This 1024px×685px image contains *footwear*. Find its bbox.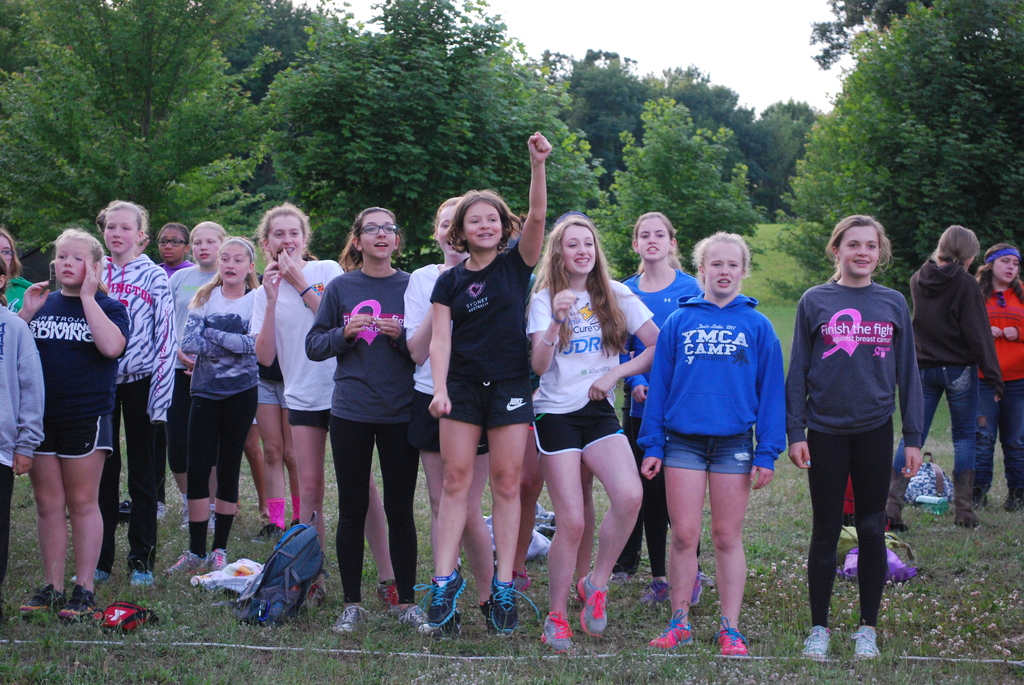
x1=438 y1=610 x2=473 y2=645.
